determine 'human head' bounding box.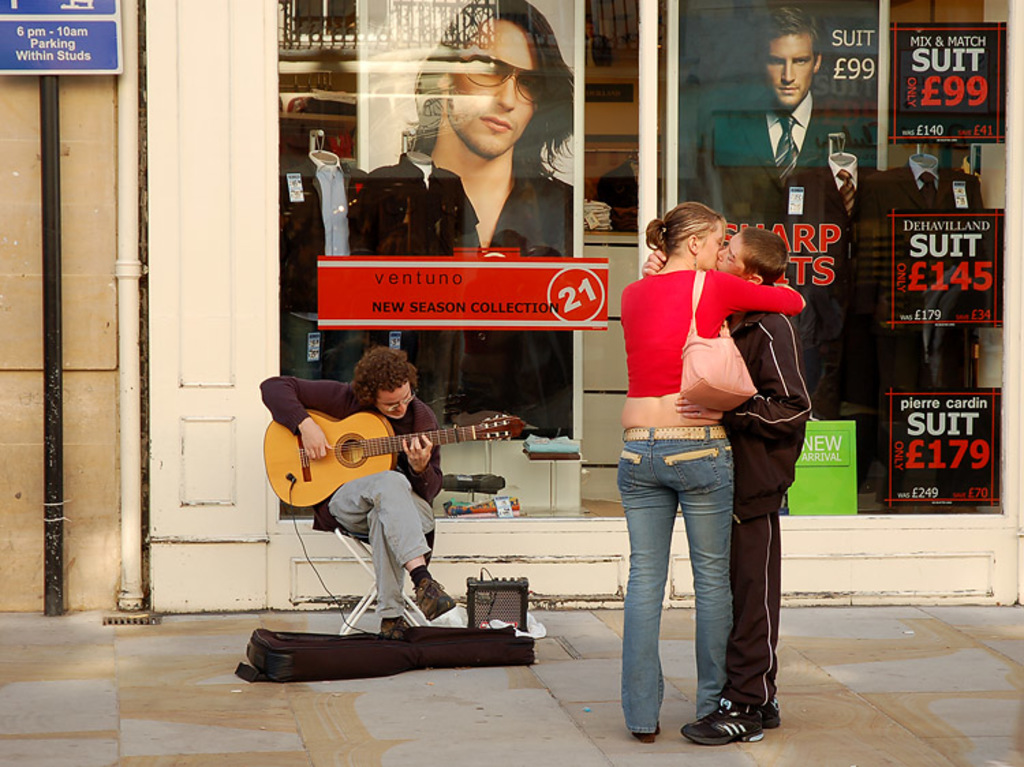
Determined: left=356, top=353, right=415, bottom=423.
